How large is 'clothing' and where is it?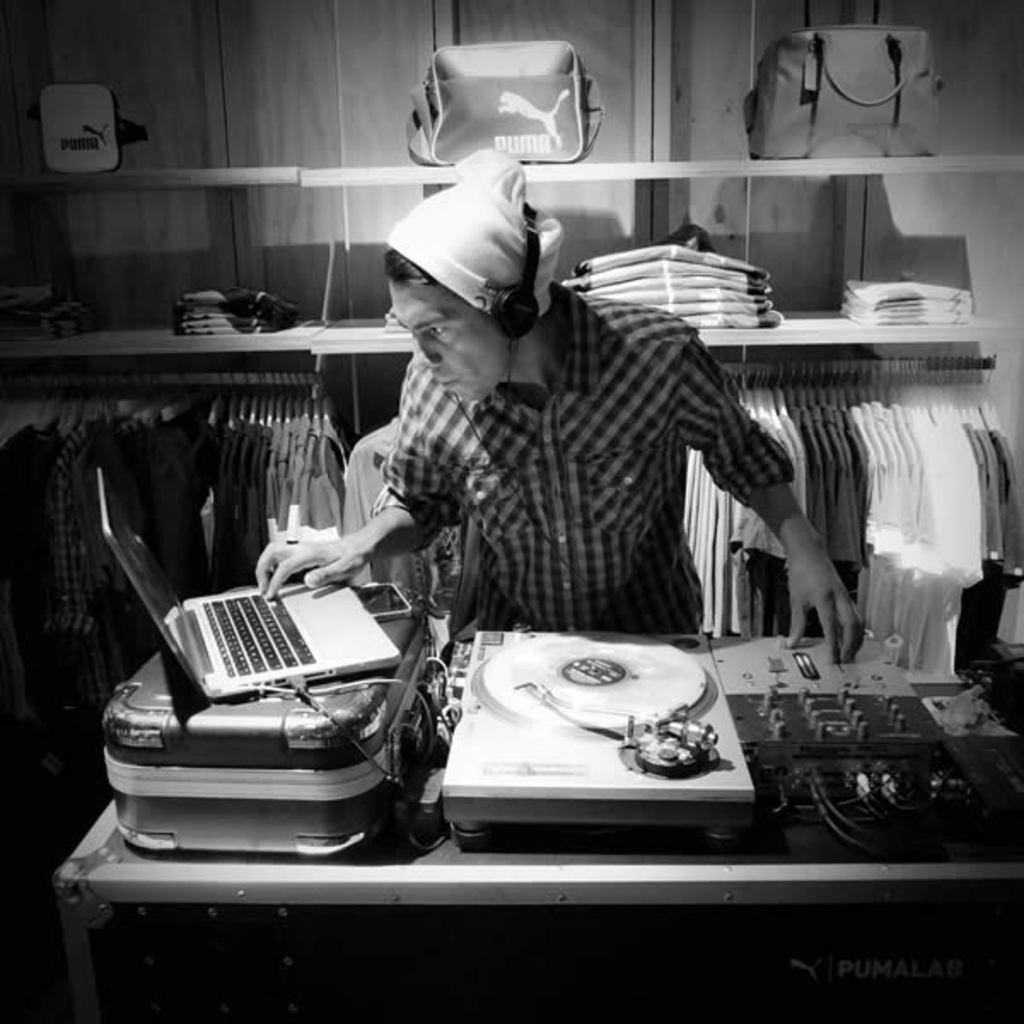
Bounding box: 391 266 794 635.
